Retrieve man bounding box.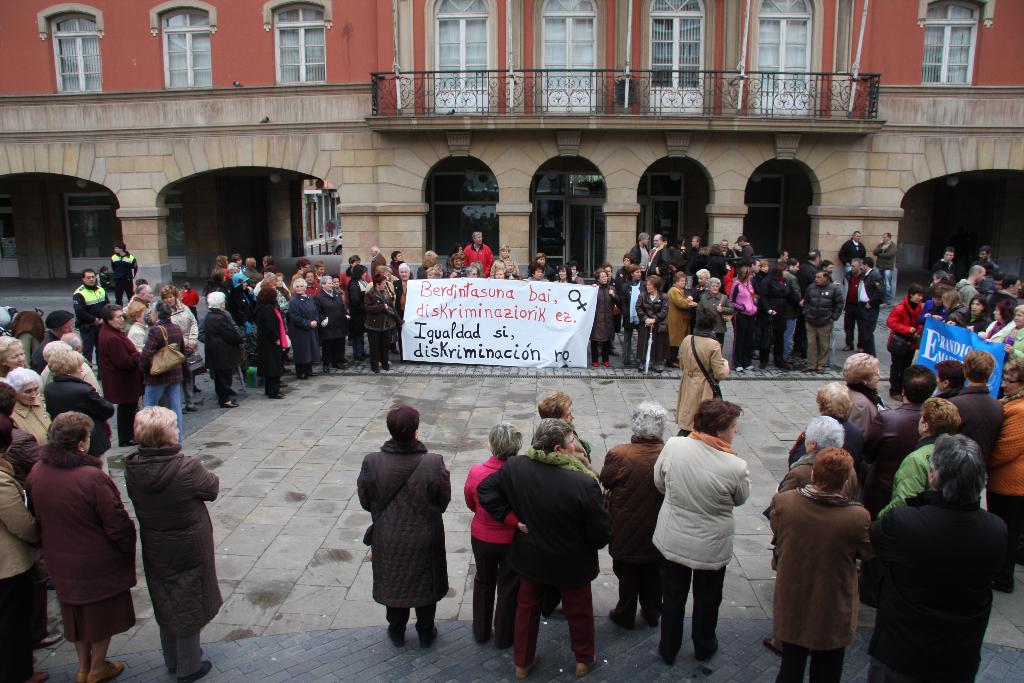
Bounding box: Rect(108, 243, 138, 302).
